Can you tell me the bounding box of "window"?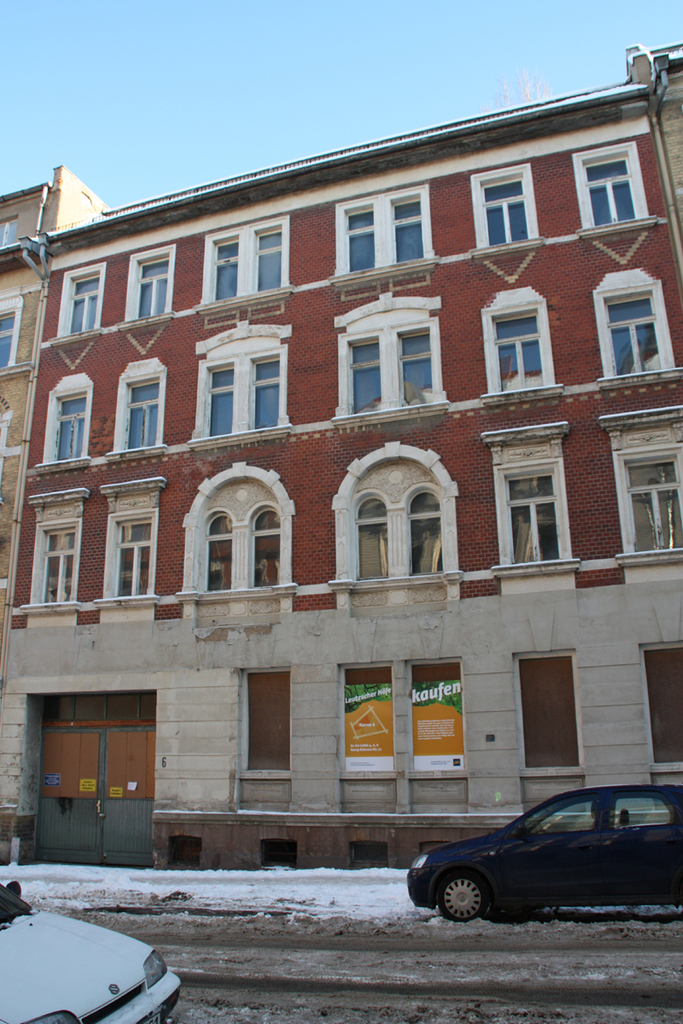
BBox(108, 515, 153, 598).
